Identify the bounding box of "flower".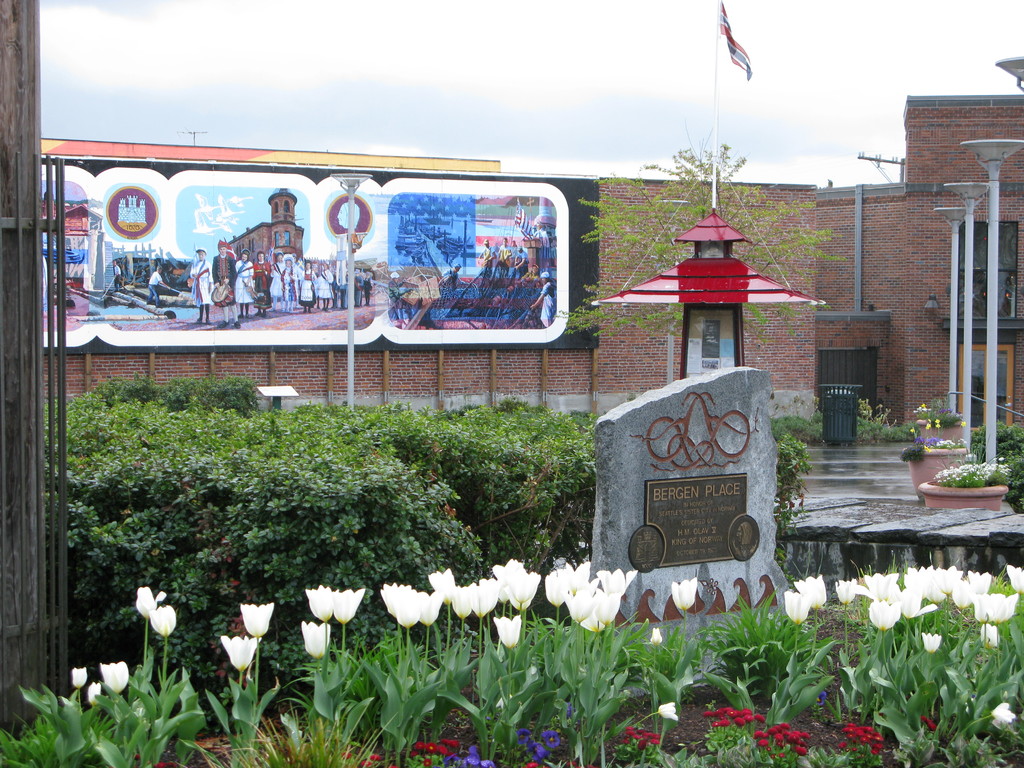
[x1=388, y1=764, x2=399, y2=767].
